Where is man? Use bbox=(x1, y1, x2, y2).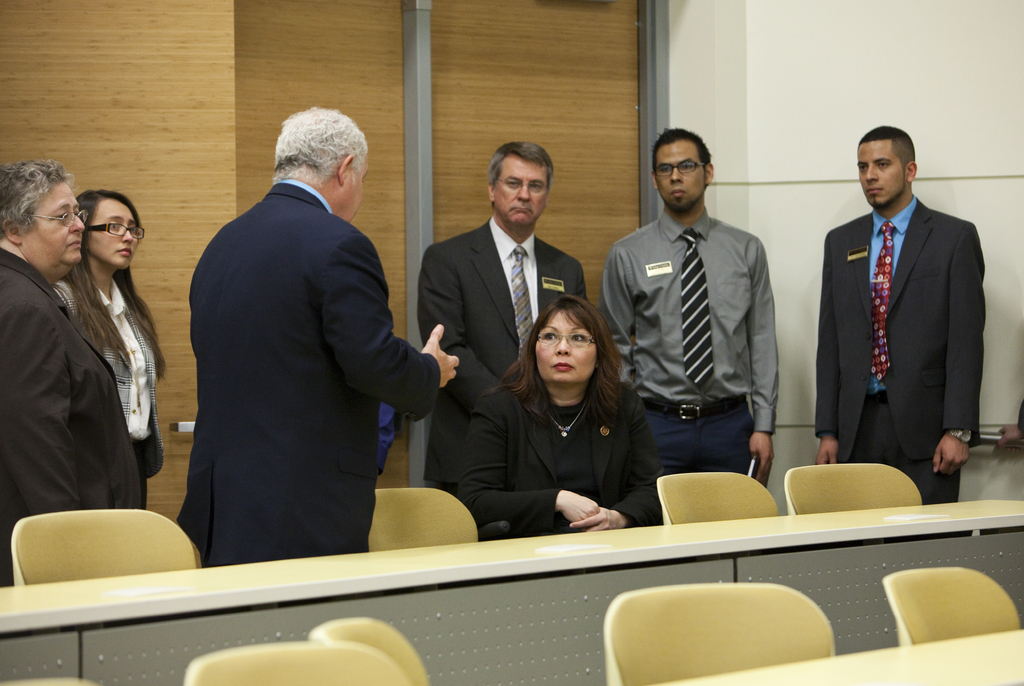
bbox=(598, 125, 783, 524).
